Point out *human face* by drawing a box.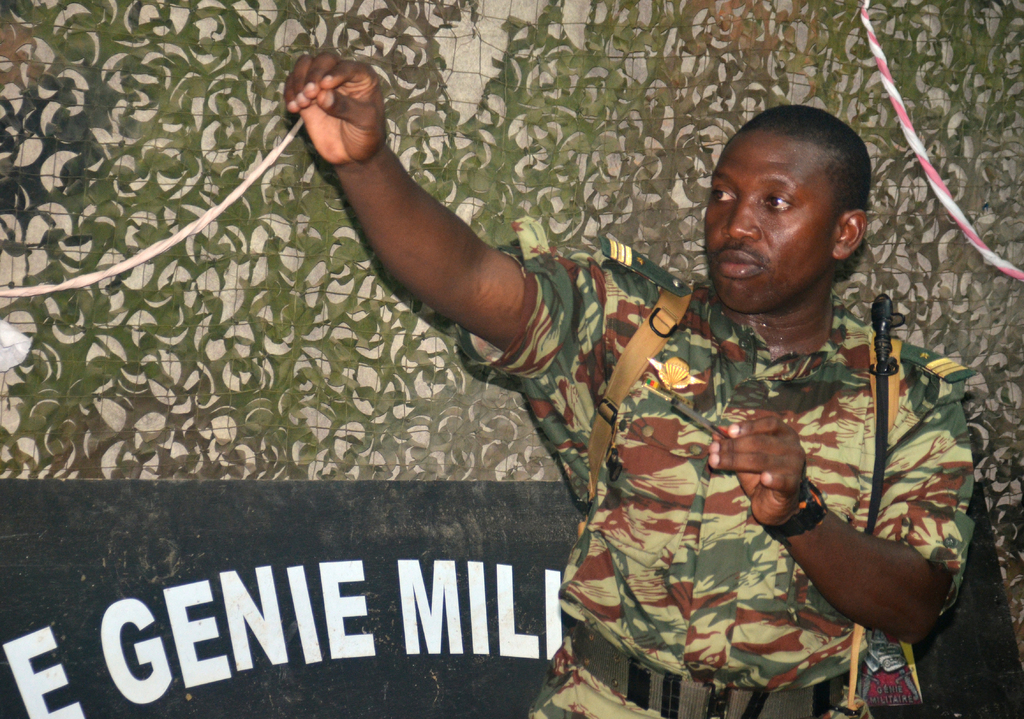
[left=703, top=143, right=836, bottom=311].
